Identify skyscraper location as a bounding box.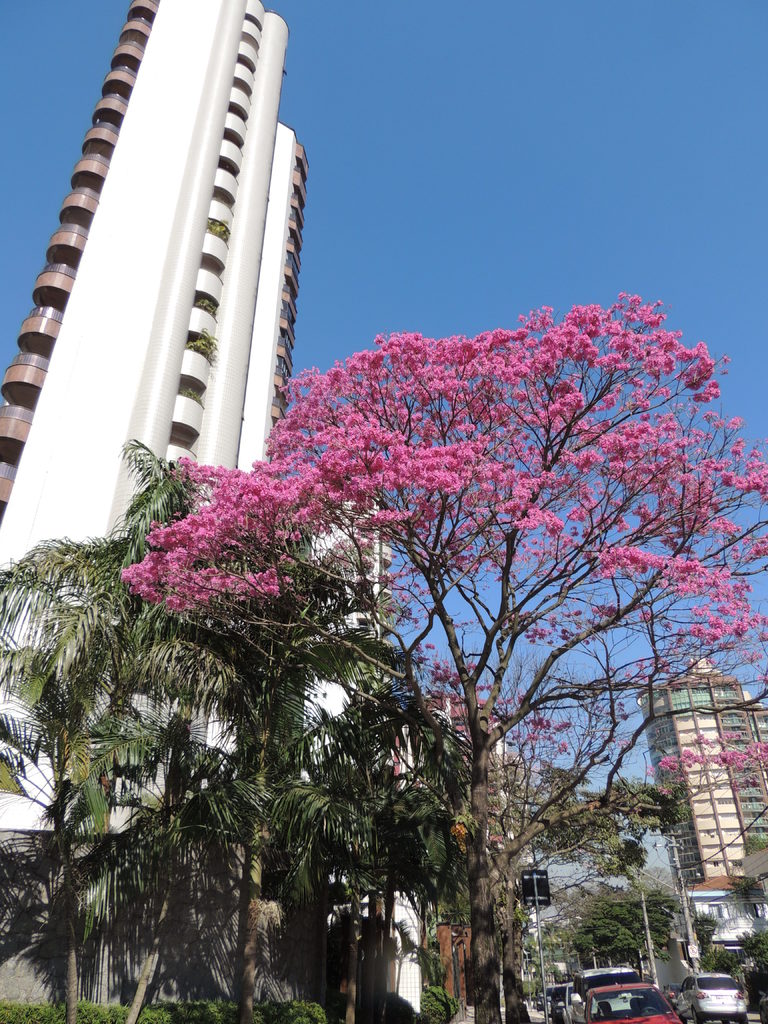
{"left": 626, "top": 657, "right": 767, "bottom": 892}.
